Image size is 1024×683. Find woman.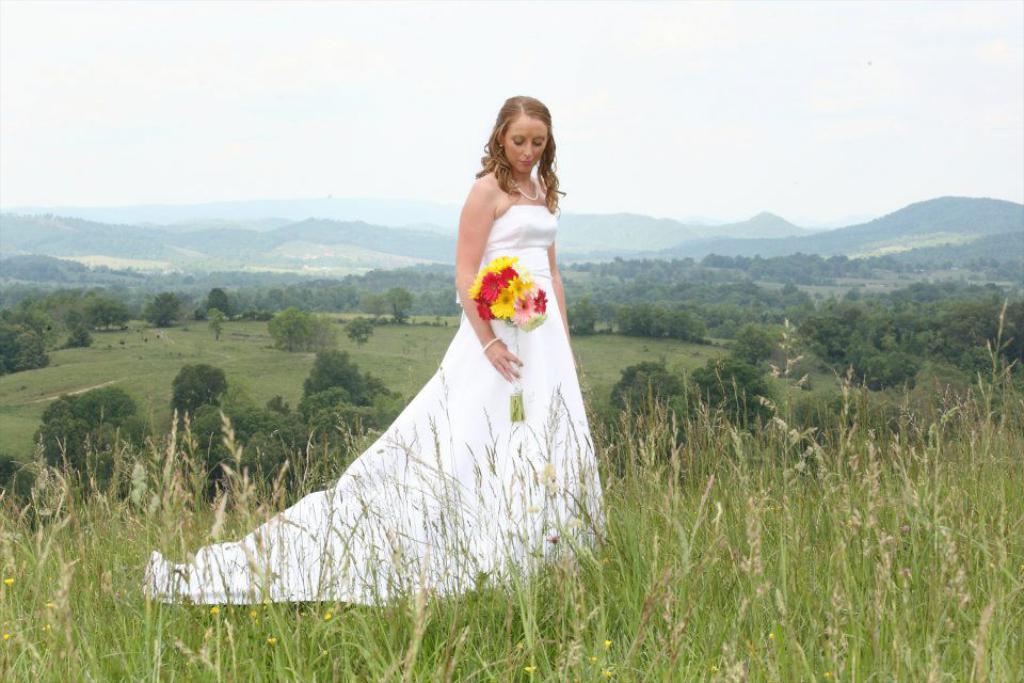
bbox=[144, 92, 609, 610].
